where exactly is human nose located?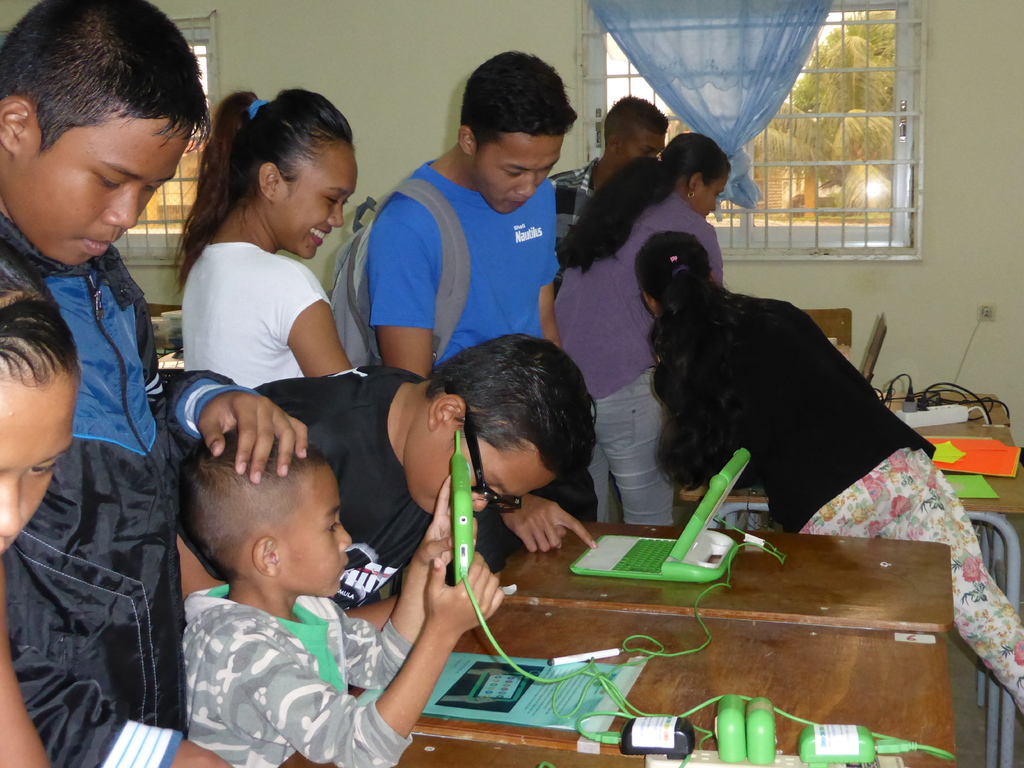
Its bounding box is region(515, 173, 532, 197).
